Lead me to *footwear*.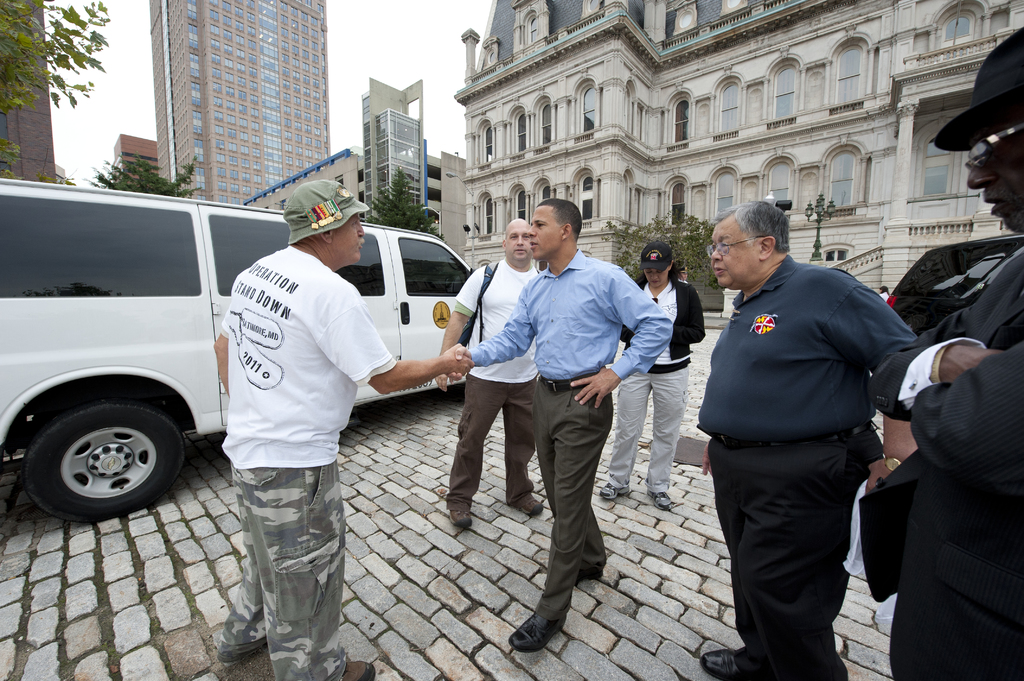
Lead to detection(218, 629, 276, 661).
